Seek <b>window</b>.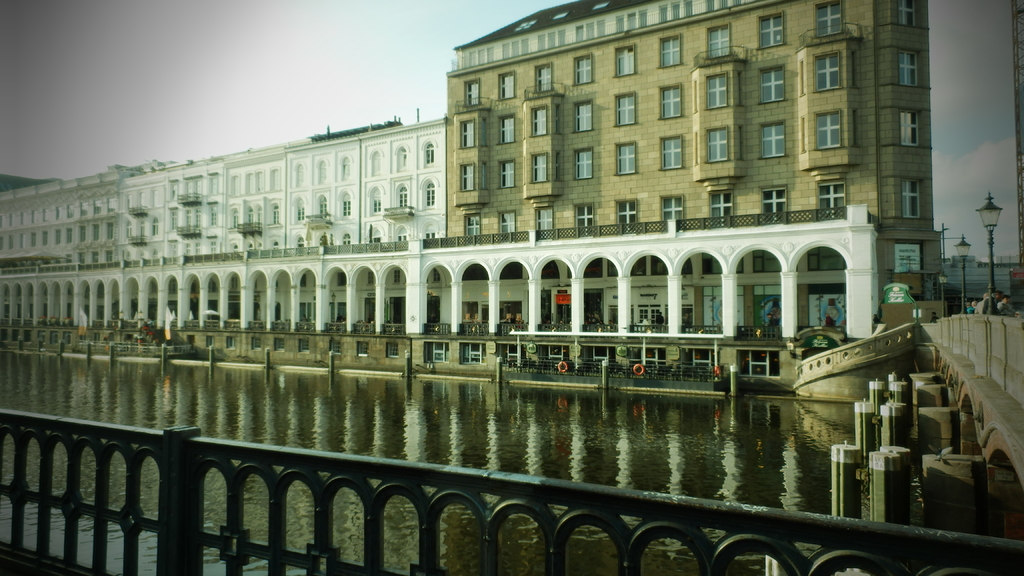
region(762, 188, 783, 226).
